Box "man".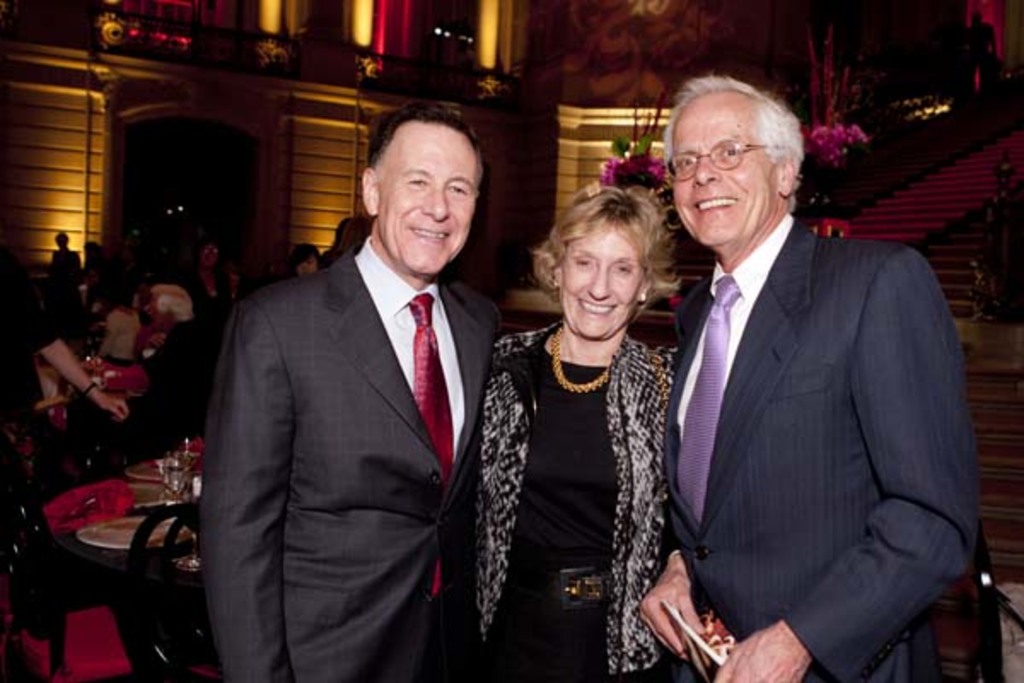
<box>0,251,130,423</box>.
